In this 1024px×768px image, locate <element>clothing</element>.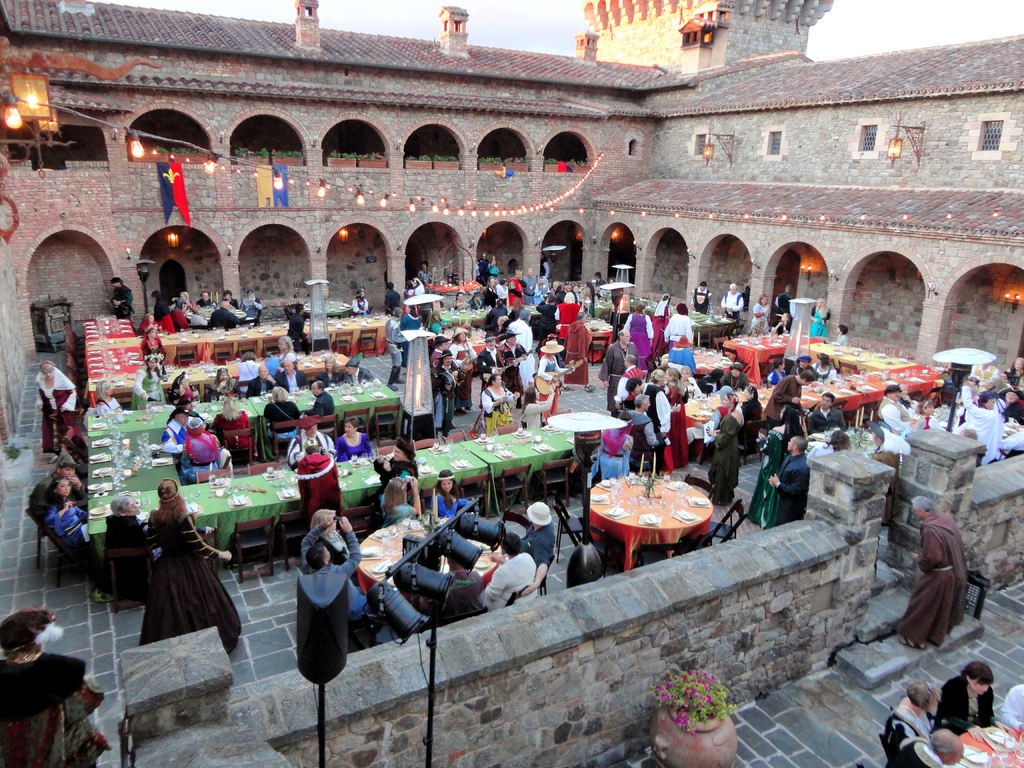
Bounding box: 635 402 650 472.
